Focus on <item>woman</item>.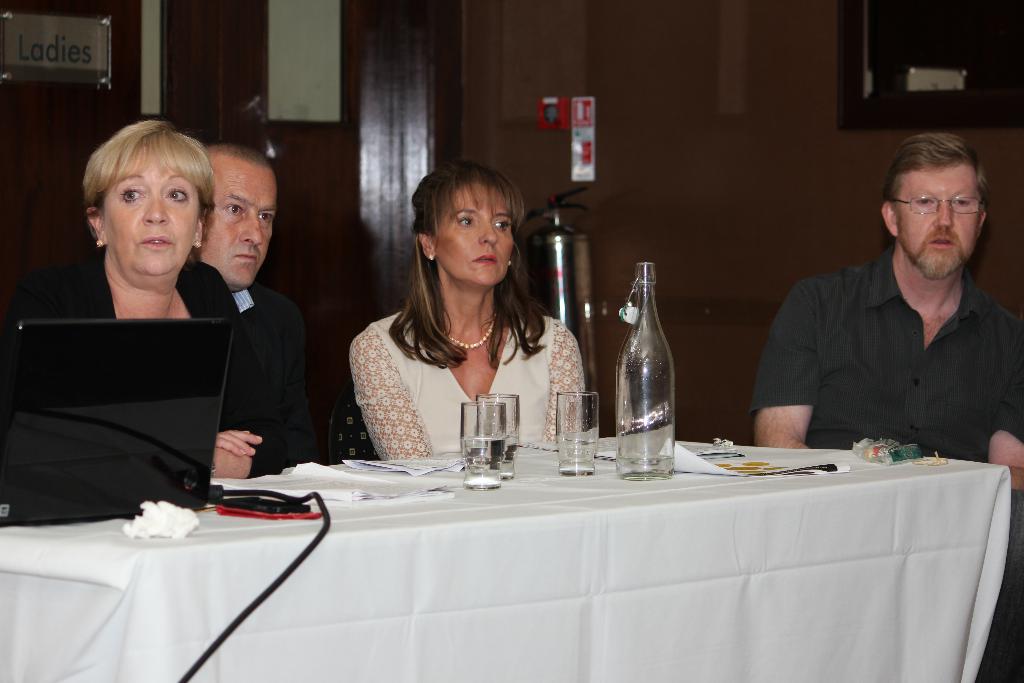
Focused at select_region(336, 175, 595, 473).
